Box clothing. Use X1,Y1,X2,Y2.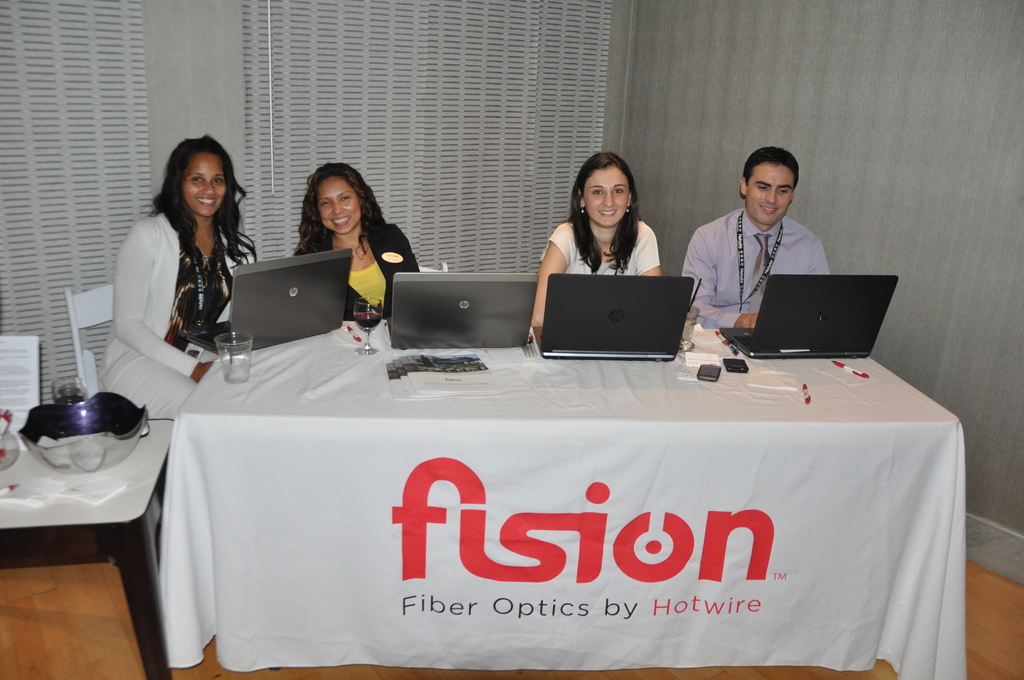
540,216,661,275.
